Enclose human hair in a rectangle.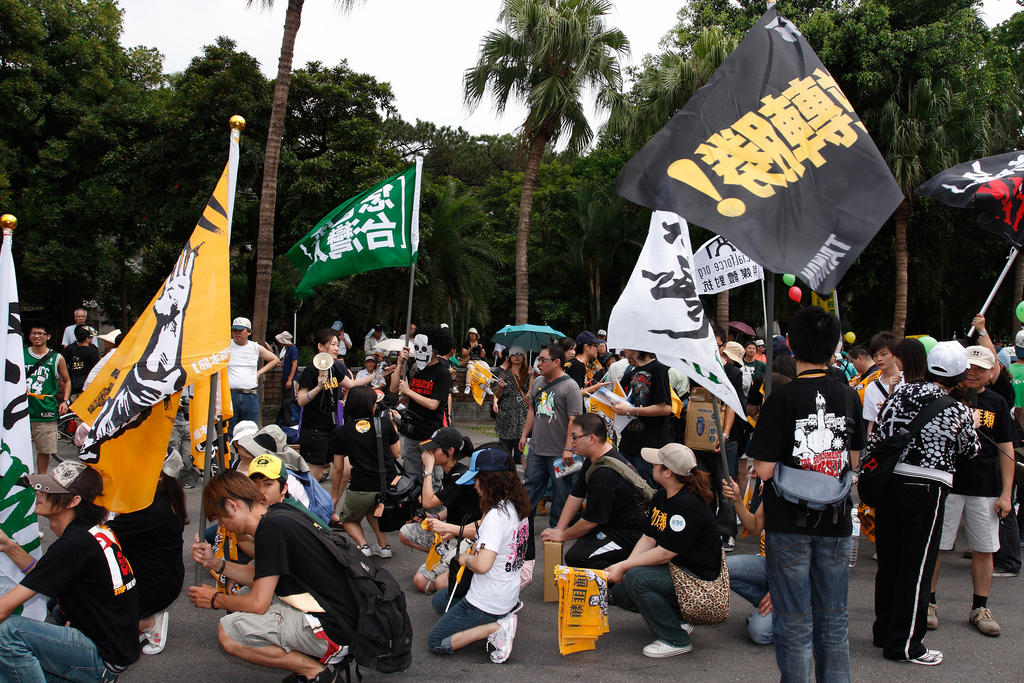
476/468/531/521.
